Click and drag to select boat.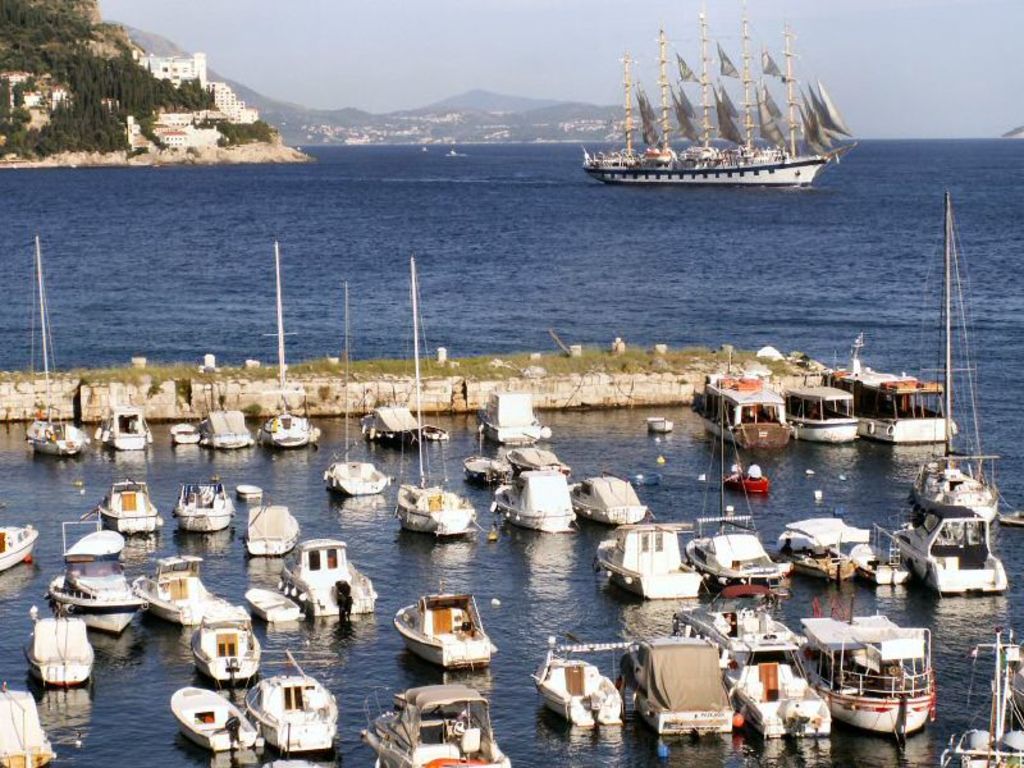
Selection: crop(0, 686, 61, 767).
